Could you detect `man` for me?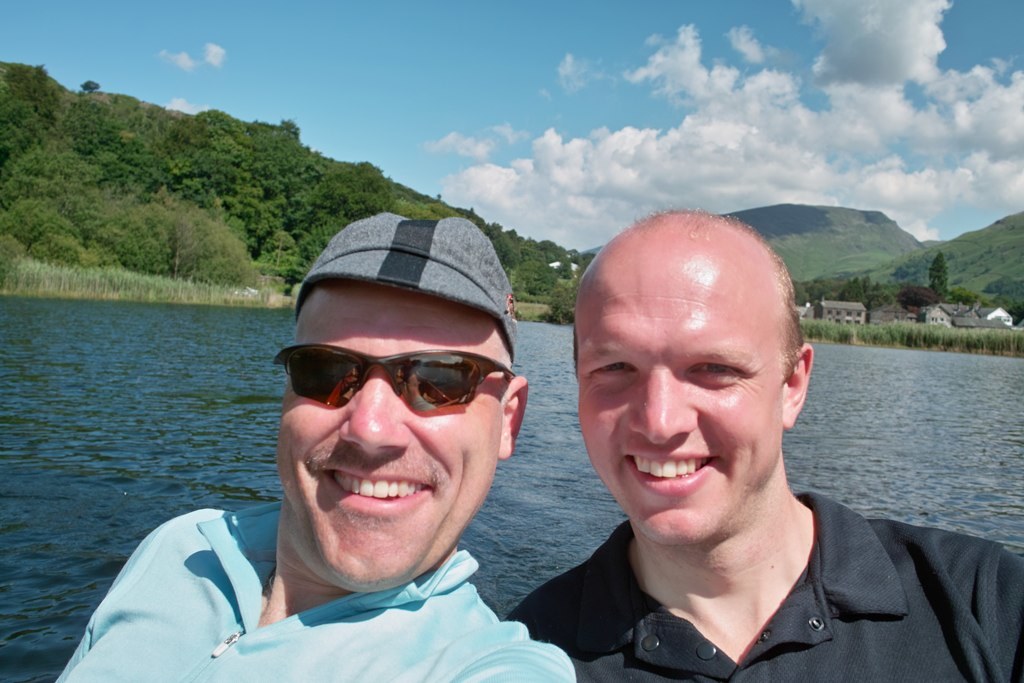
Detection result: 45,211,573,682.
